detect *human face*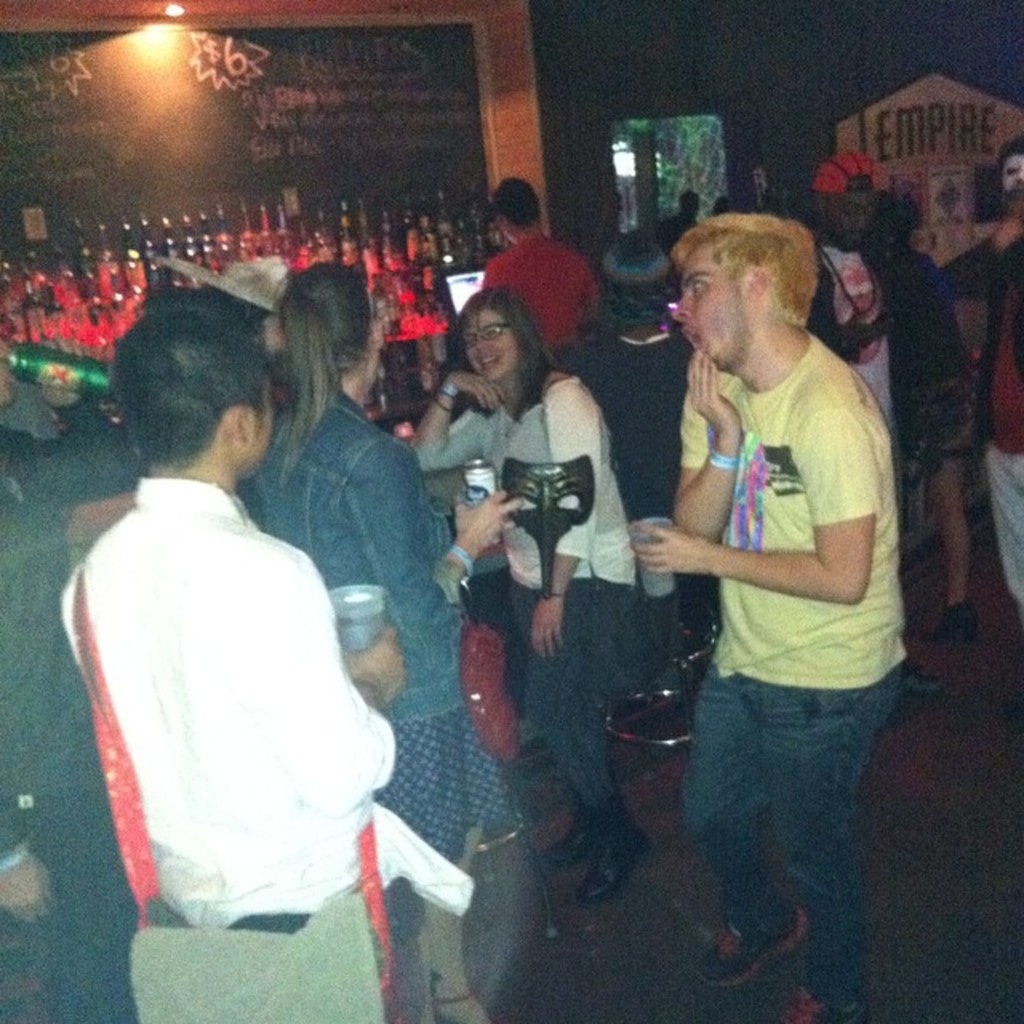
box(464, 320, 522, 374)
